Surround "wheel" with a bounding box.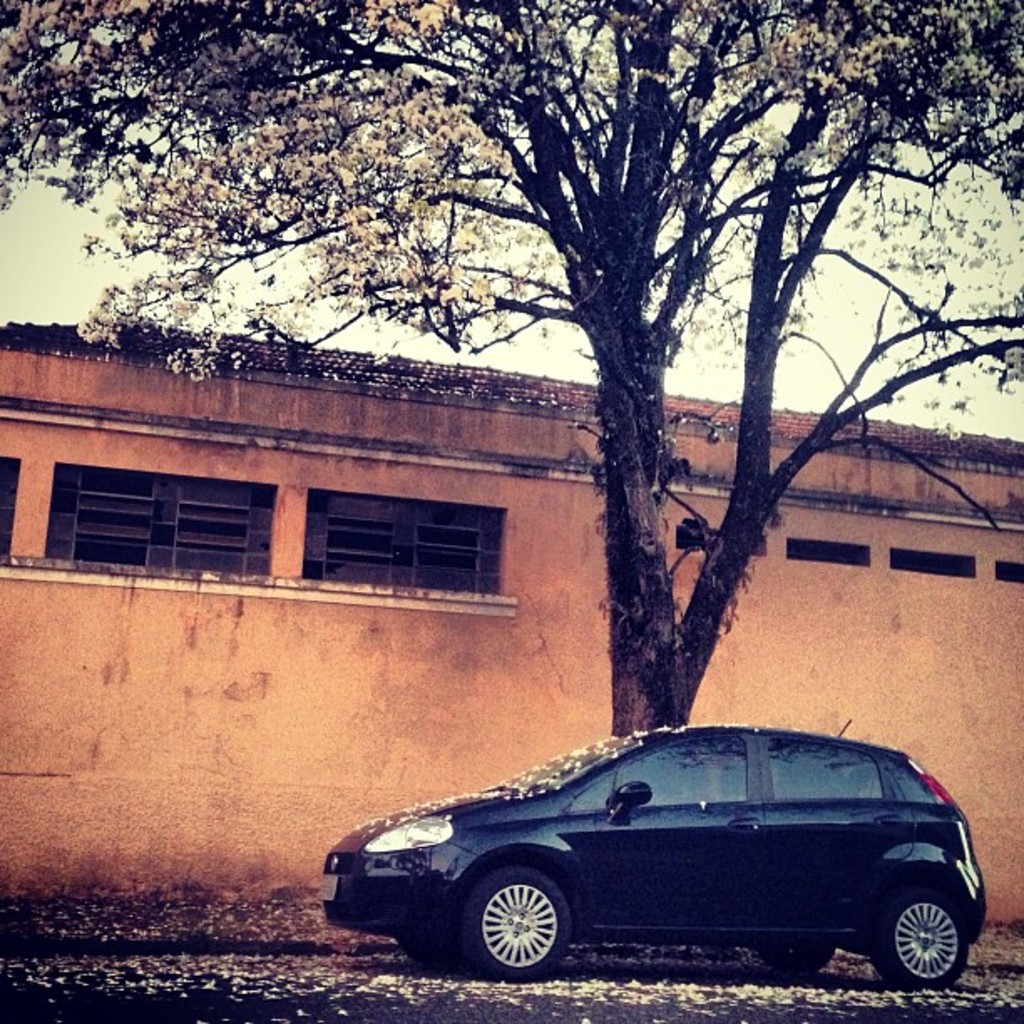
877:890:965:980.
